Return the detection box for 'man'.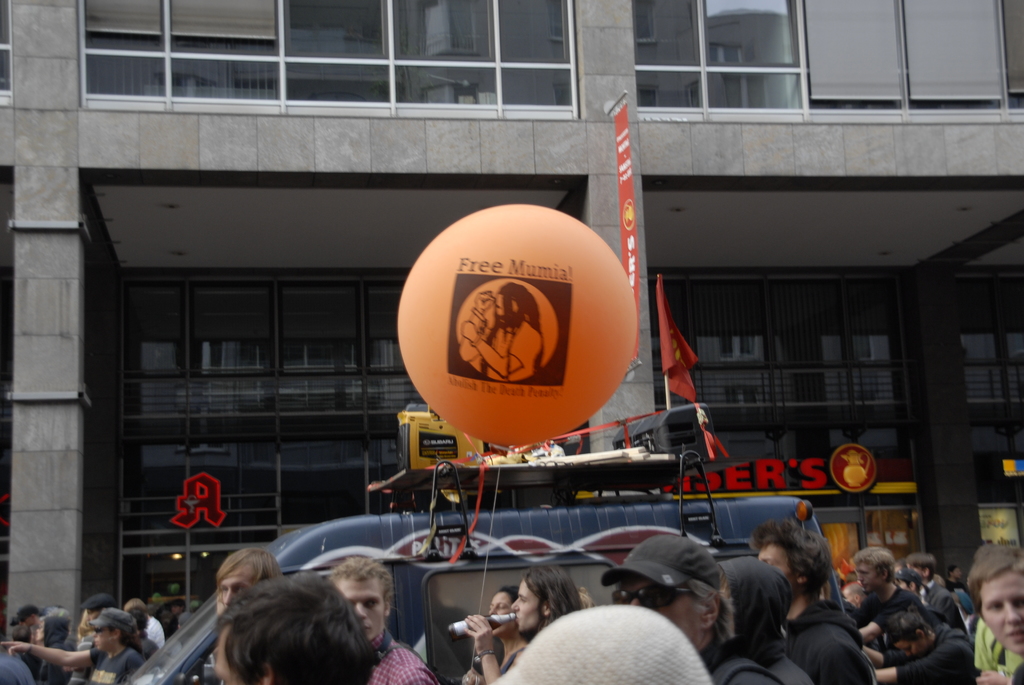
Rect(851, 547, 931, 652).
